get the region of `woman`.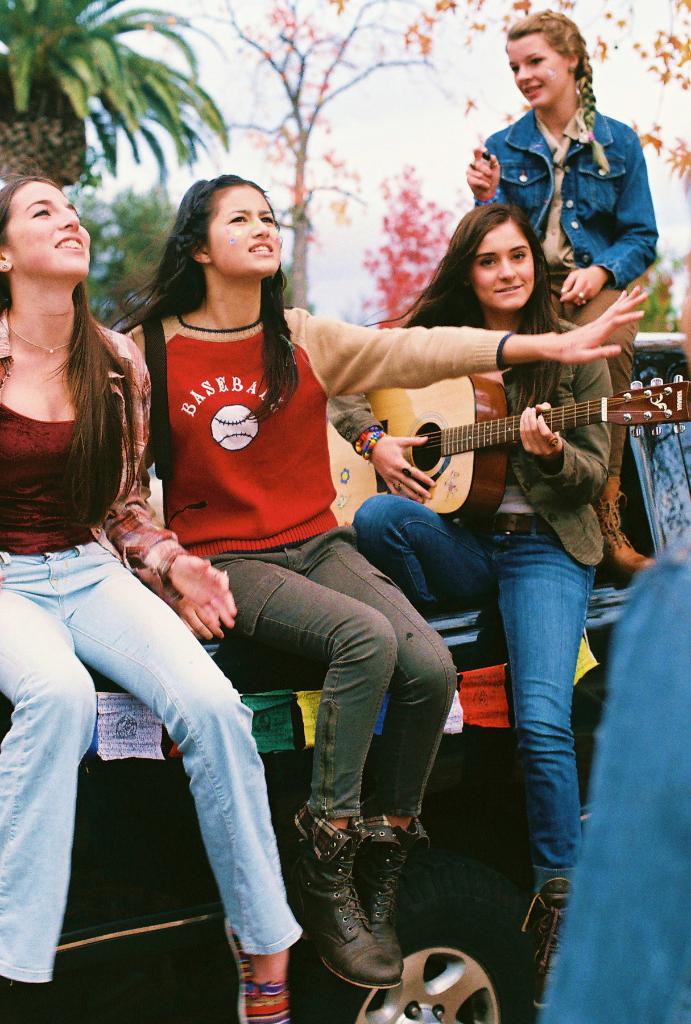
BBox(325, 200, 605, 1016).
